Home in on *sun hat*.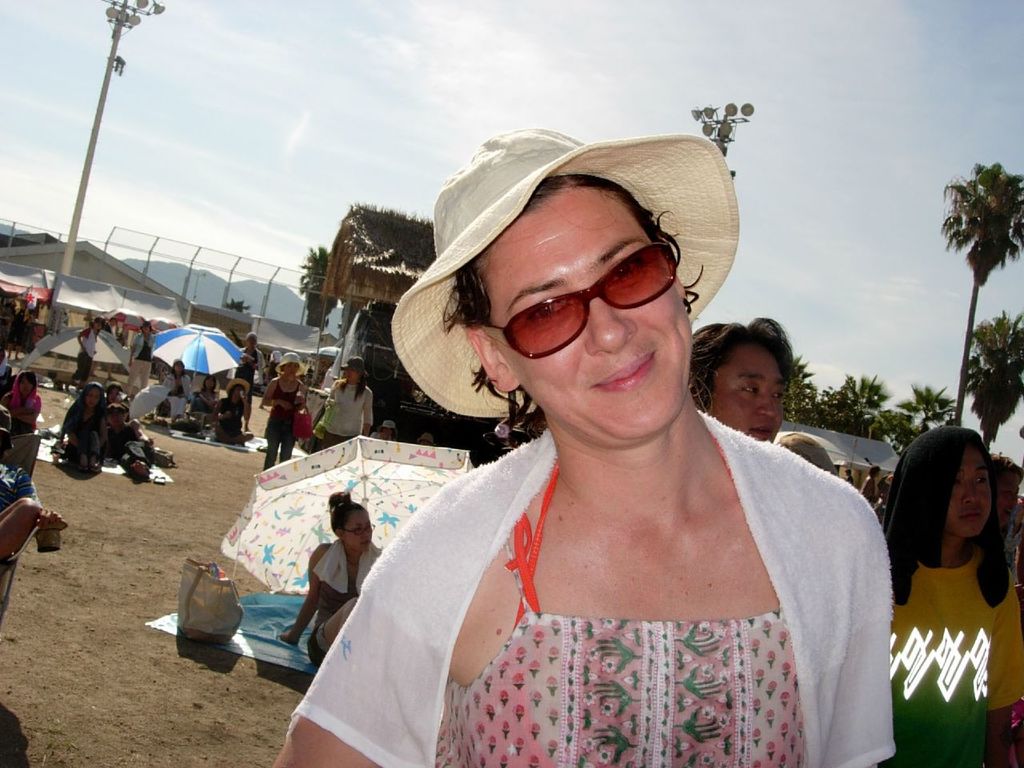
Homed in at BBox(275, 347, 302, 373).
